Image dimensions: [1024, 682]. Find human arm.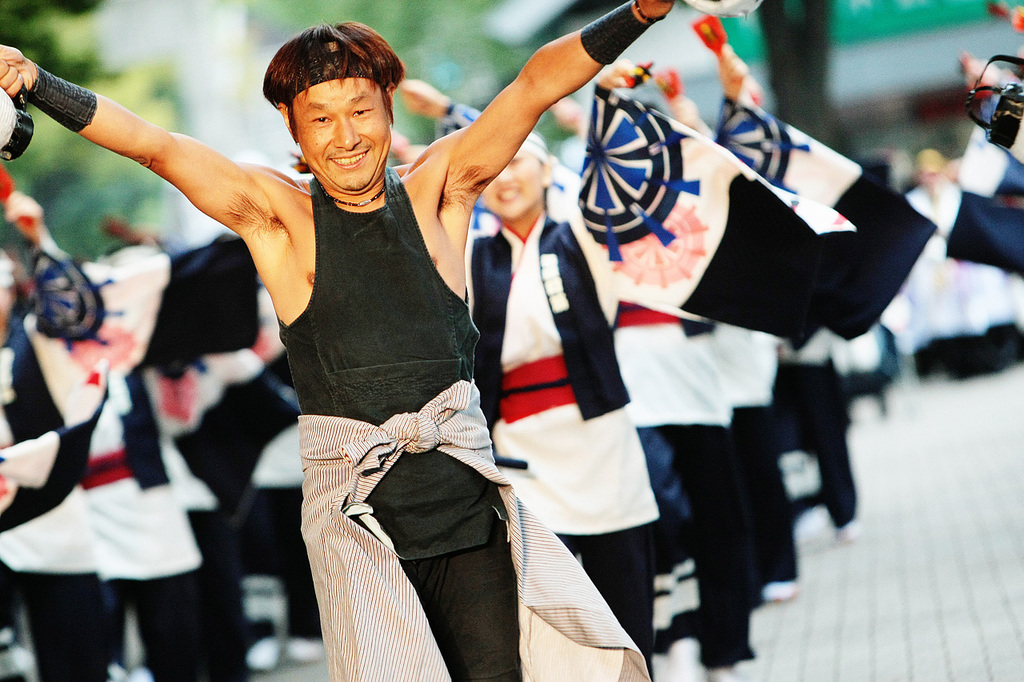
x1=0 y1=34 x2=299 y2=254.
